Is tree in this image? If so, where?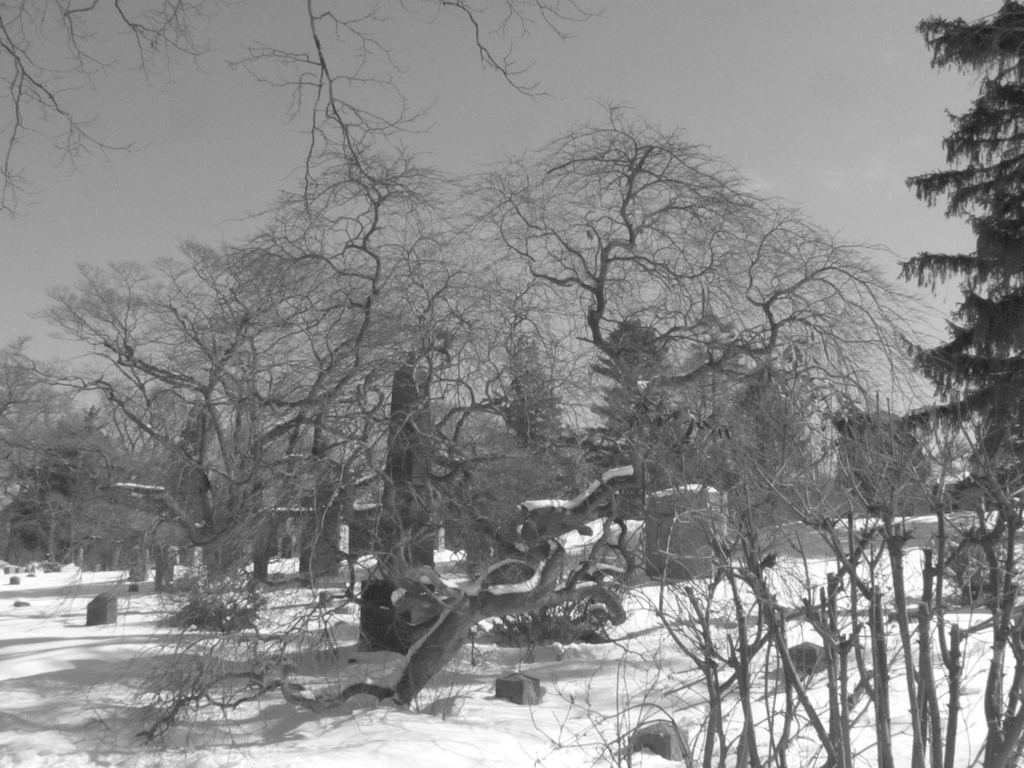
Yes, at bbox=(46, 59, 983, 705).
